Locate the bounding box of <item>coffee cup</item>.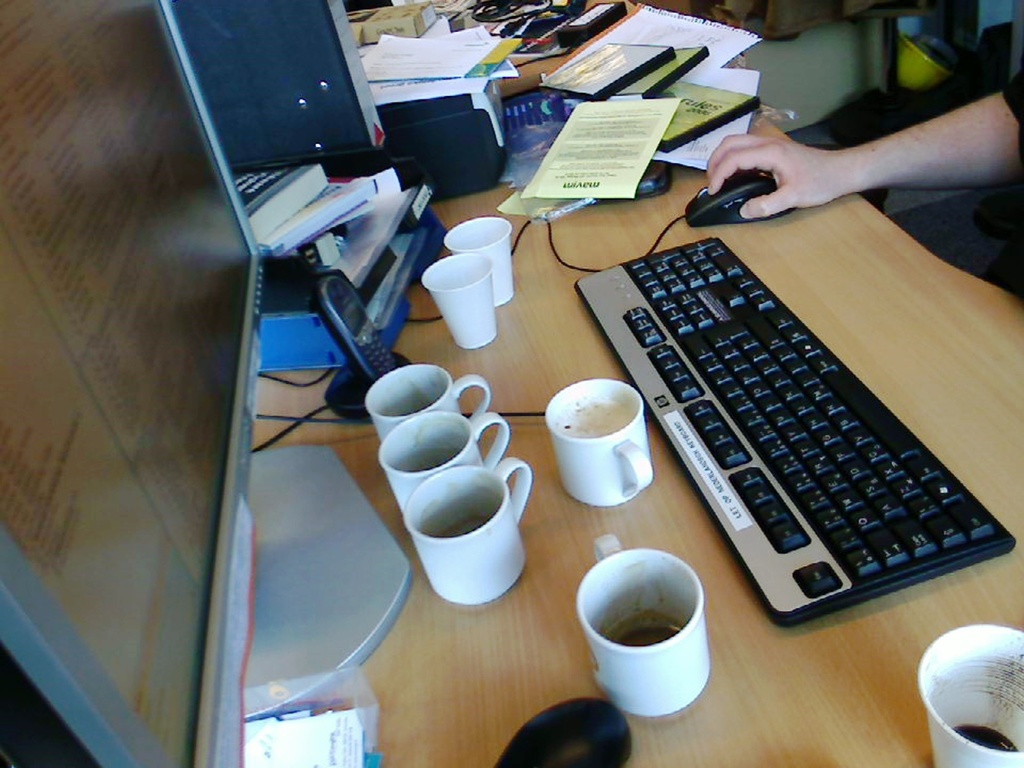
Bounding box: [404,464,534,604].
